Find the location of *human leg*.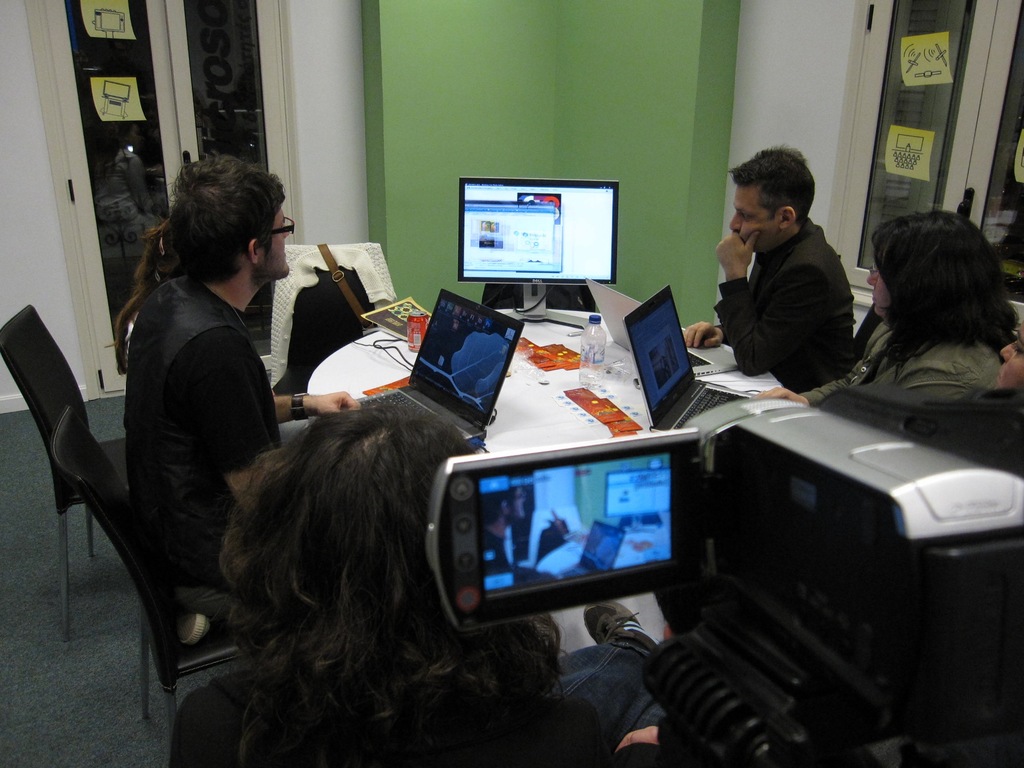
Location: rect(533, 600, 668, 760).
